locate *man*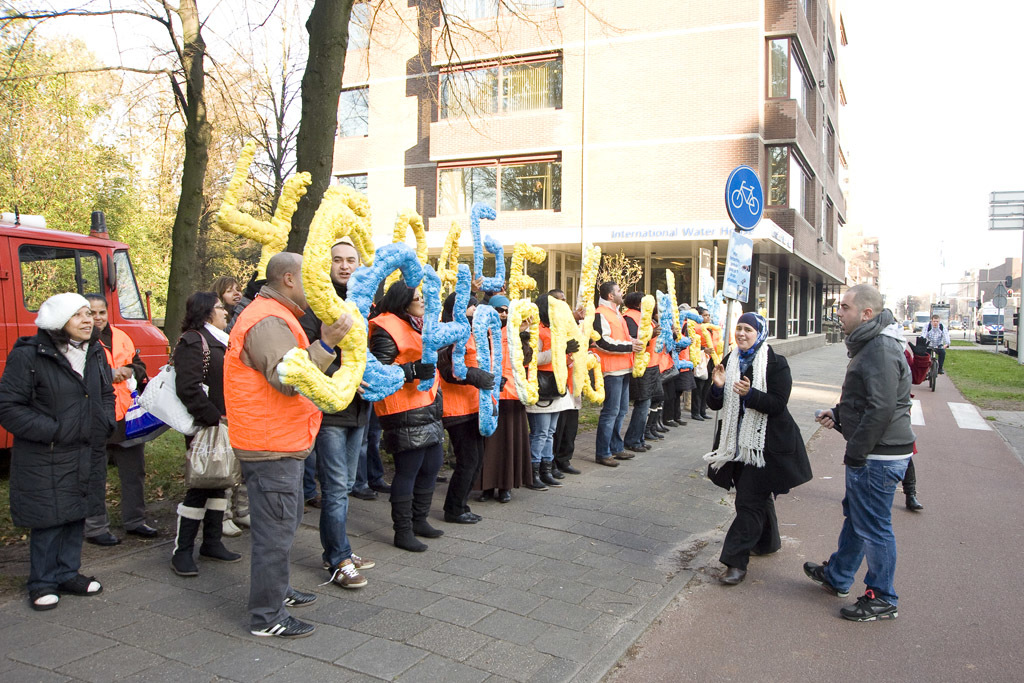
218 252 355 637
